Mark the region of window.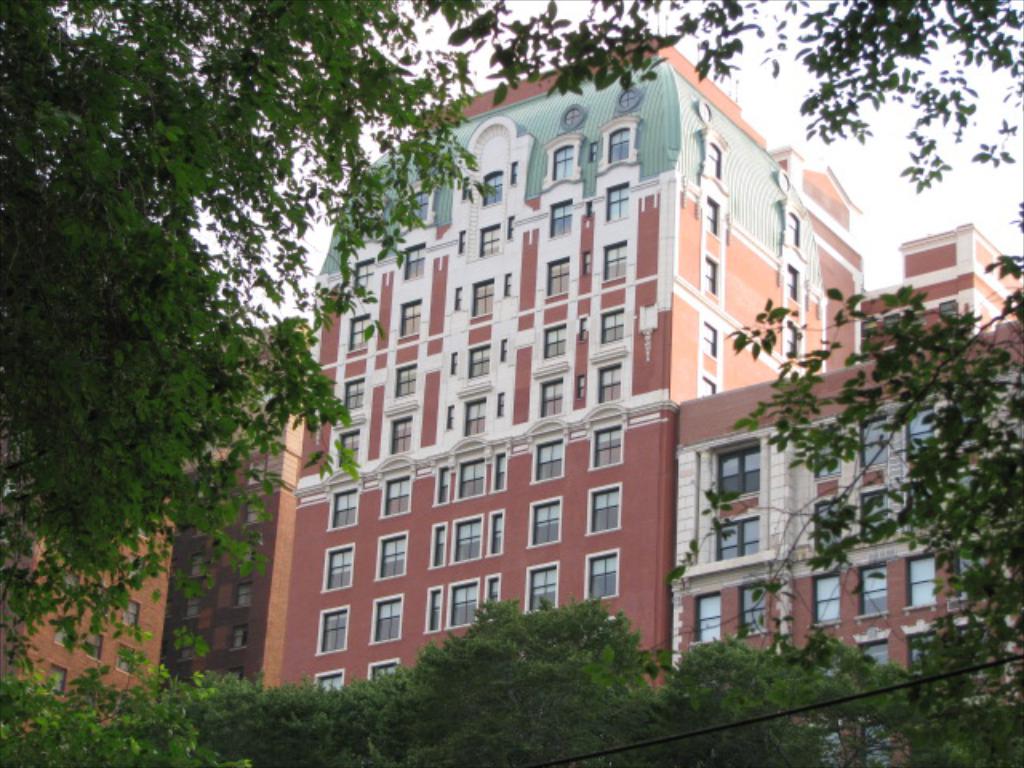
Region: [x1=598, y1=357, x2=629, y2=400].
